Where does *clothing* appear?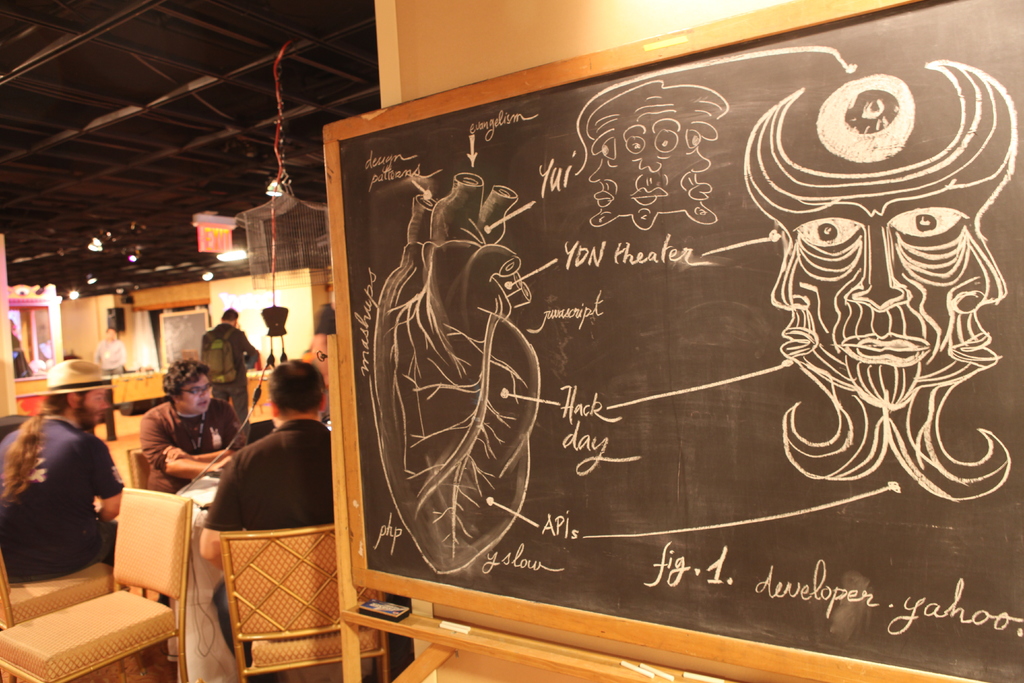
Appears at detection(0, 418, 115, 591).
